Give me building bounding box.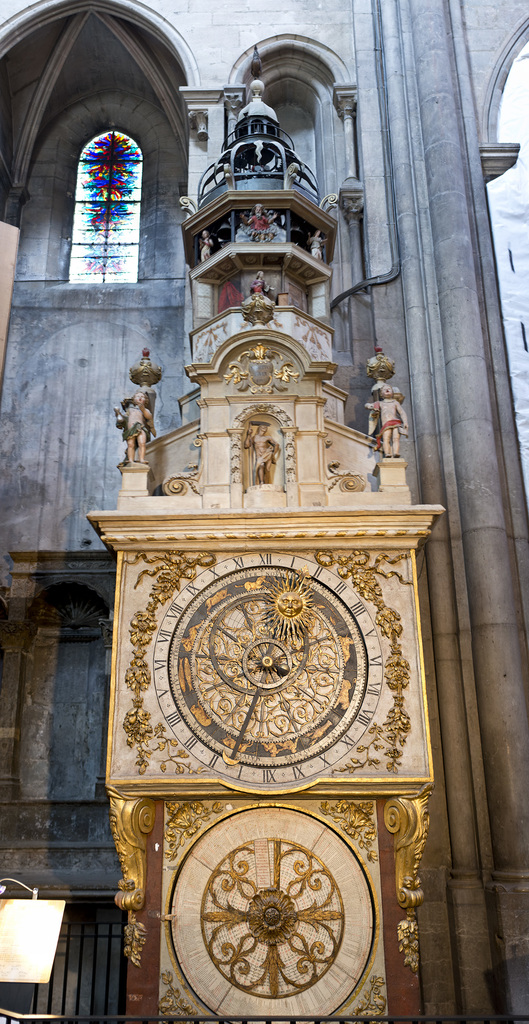
[6,4,528,1023].
